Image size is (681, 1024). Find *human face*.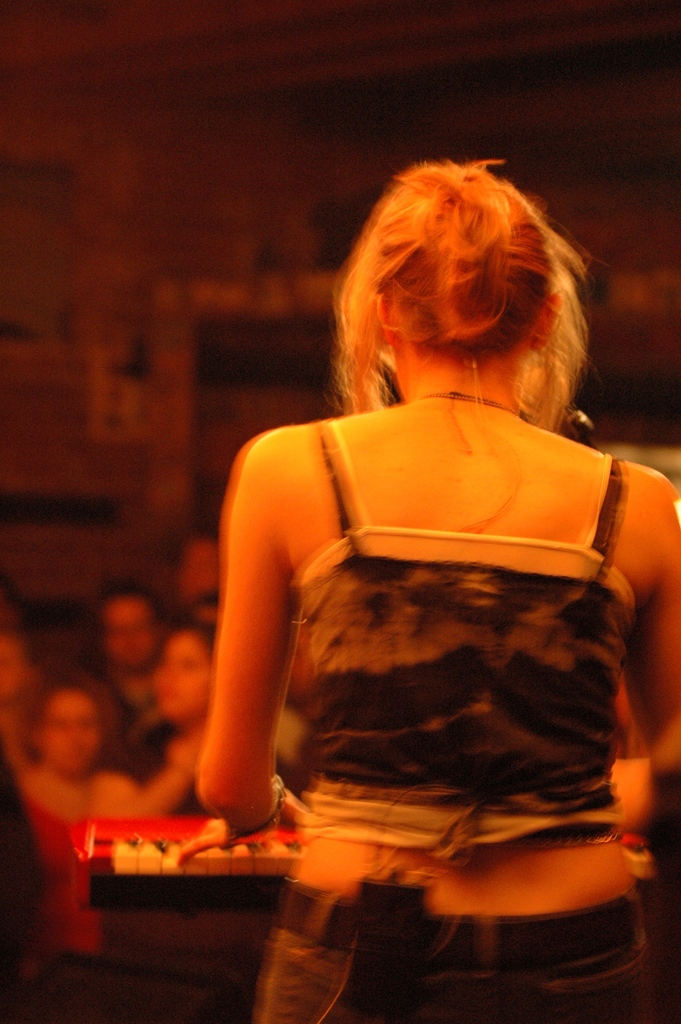
box=[158, 634, 211, 721].
